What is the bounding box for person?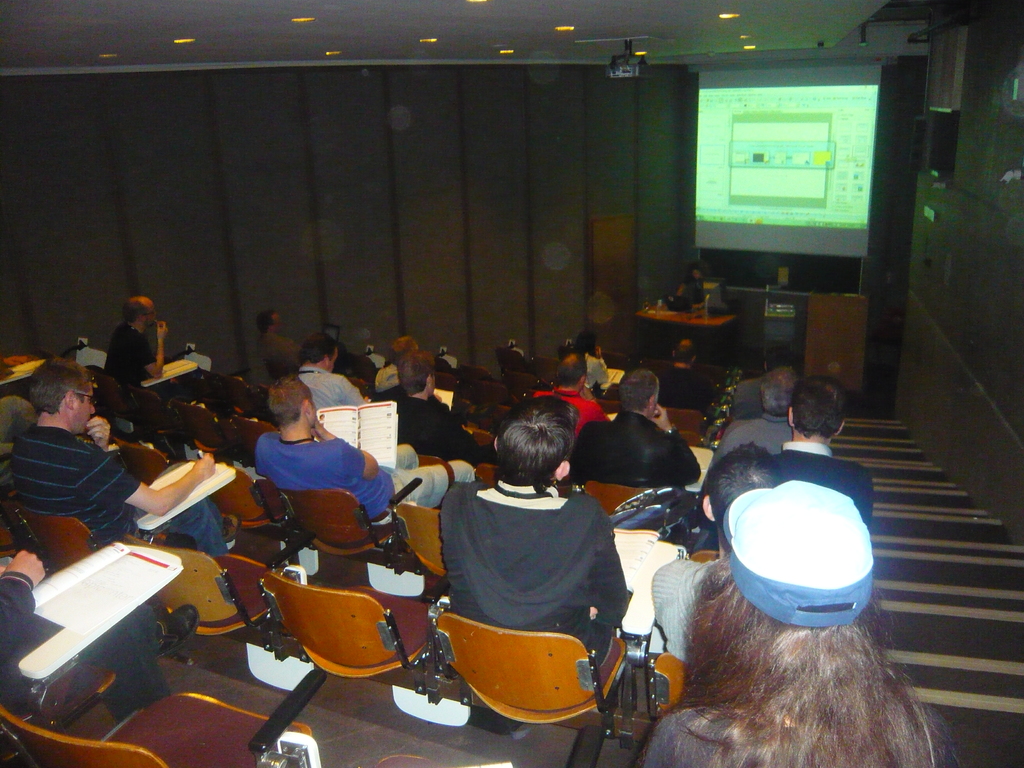
x1=260 y1=310 x2=298 y2=382.
